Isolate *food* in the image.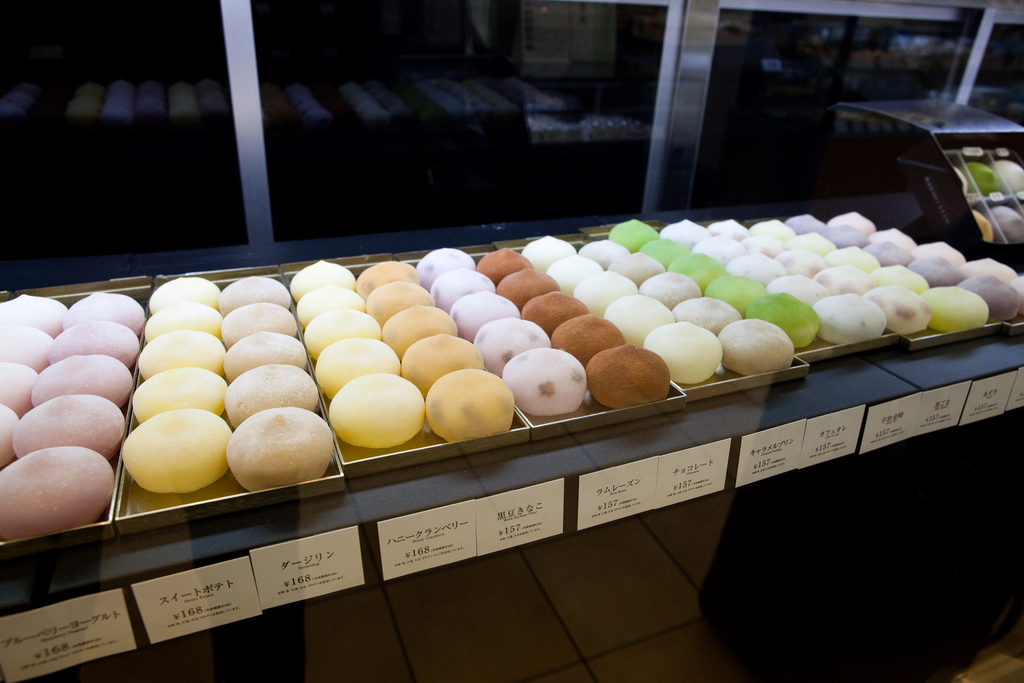
Isolated region: {"x1": 356, "y1": 258, "x2": 424, "y2": 300}.
